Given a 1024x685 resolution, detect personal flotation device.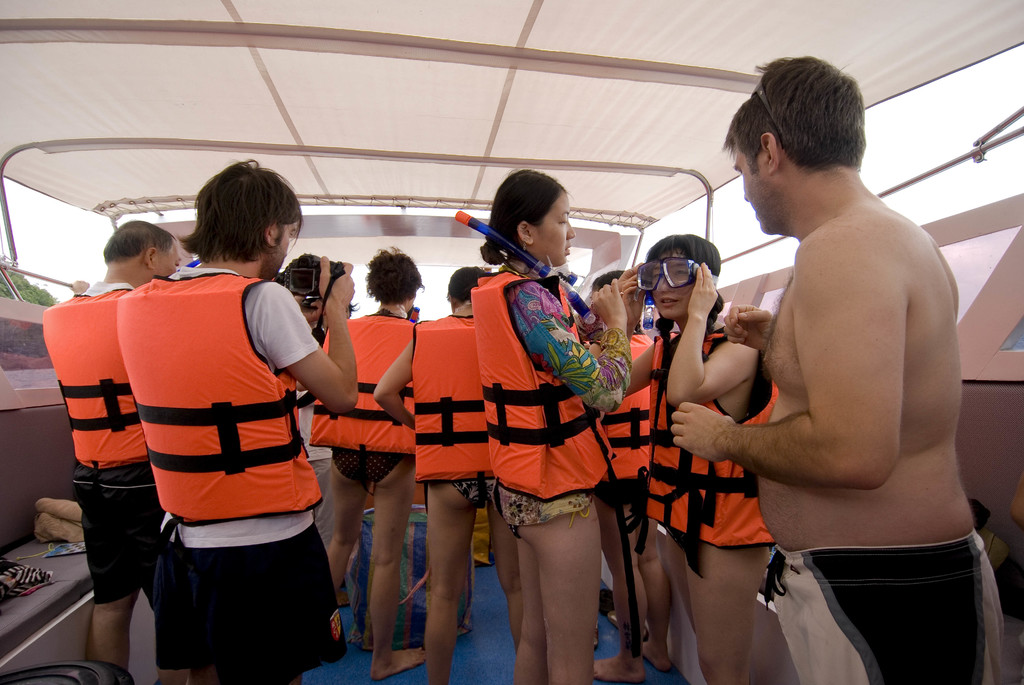
(x1=486, y1=266, x2=644, y2=656).
